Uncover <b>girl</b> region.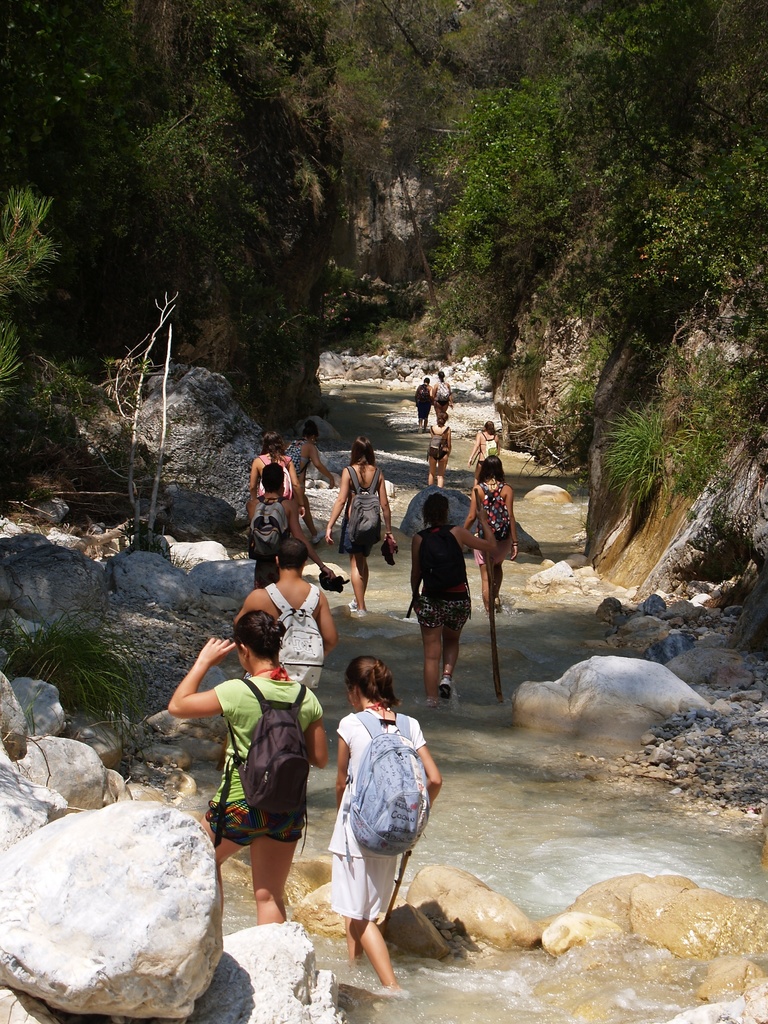
Uncovered: [167,612,329,922].
